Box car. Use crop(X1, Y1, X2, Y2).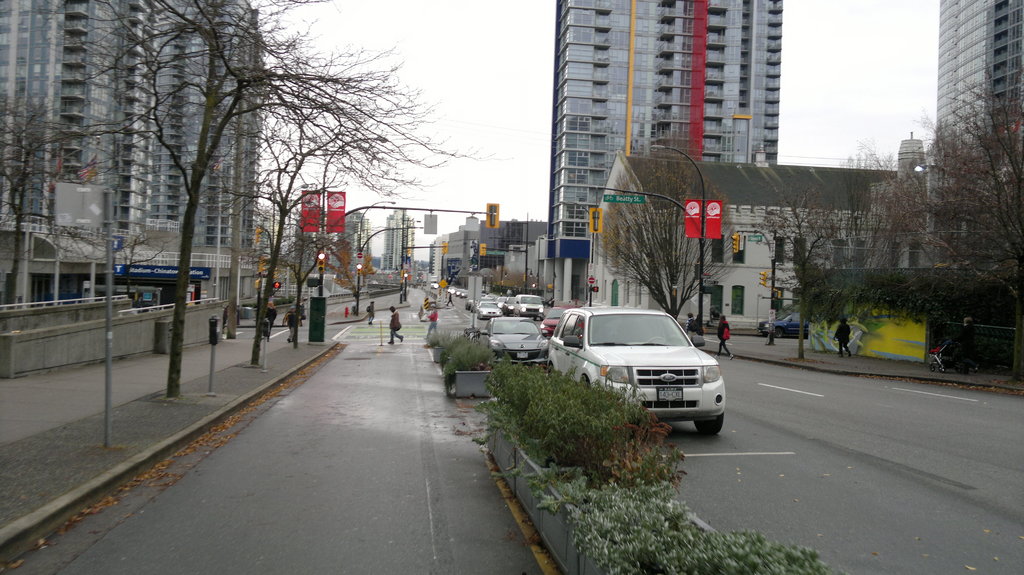
crop(541, 299, 566, 327).
